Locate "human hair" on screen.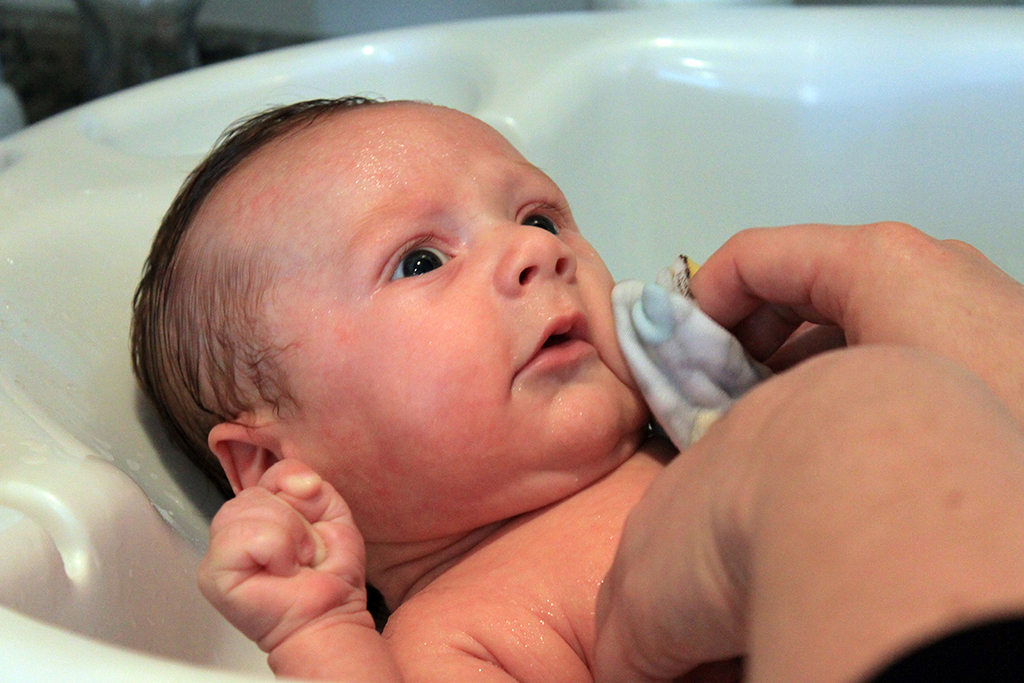
On screen at [127, 78, 395, 511].
